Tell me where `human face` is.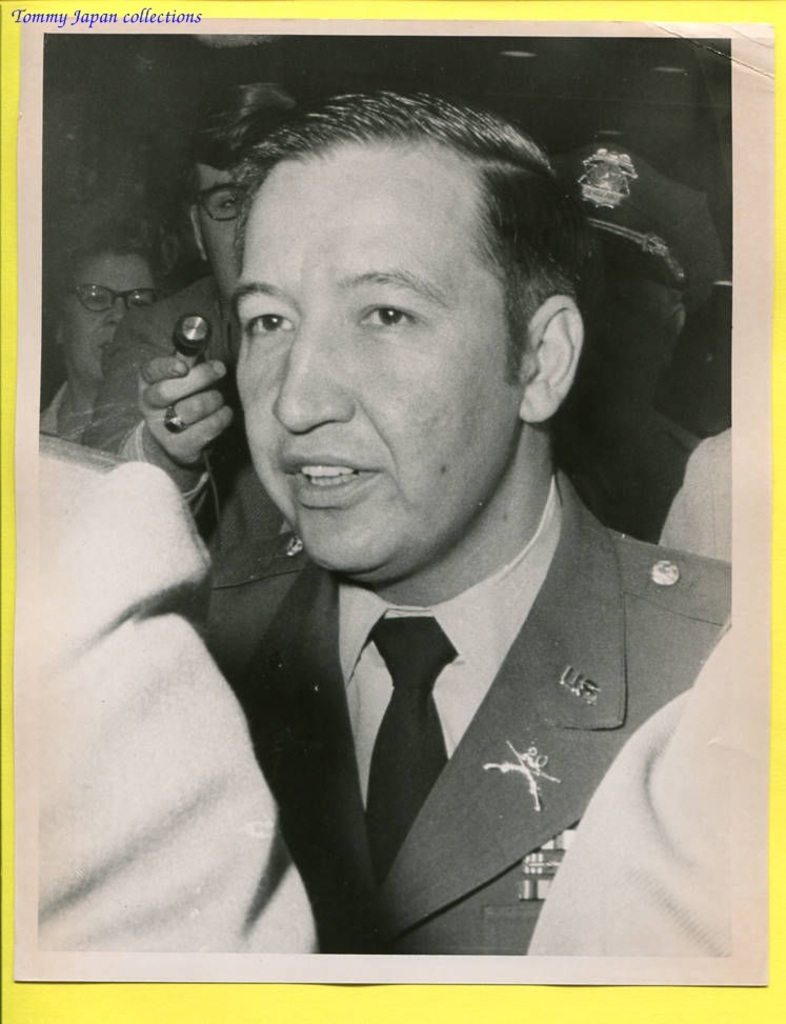
`human face` is at box(56, 260, 156, 381).
